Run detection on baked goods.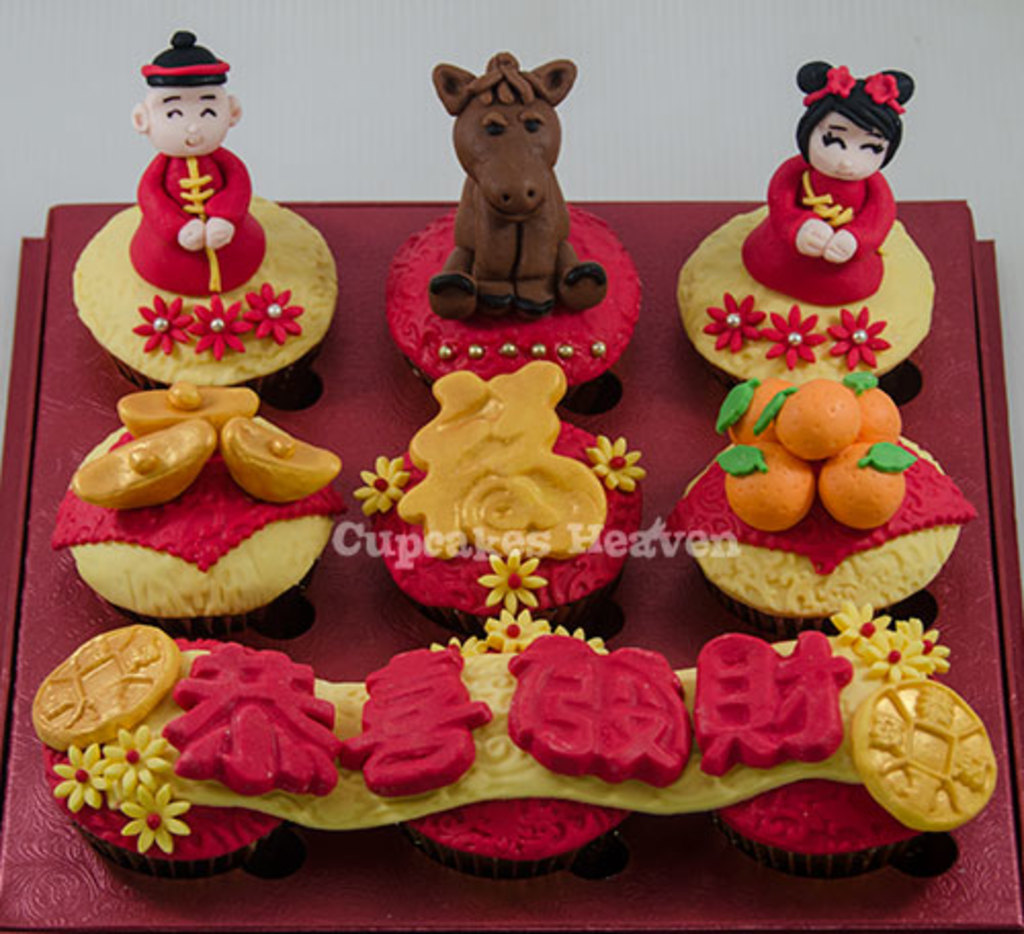
Result: 55, 383, 342, 643.
